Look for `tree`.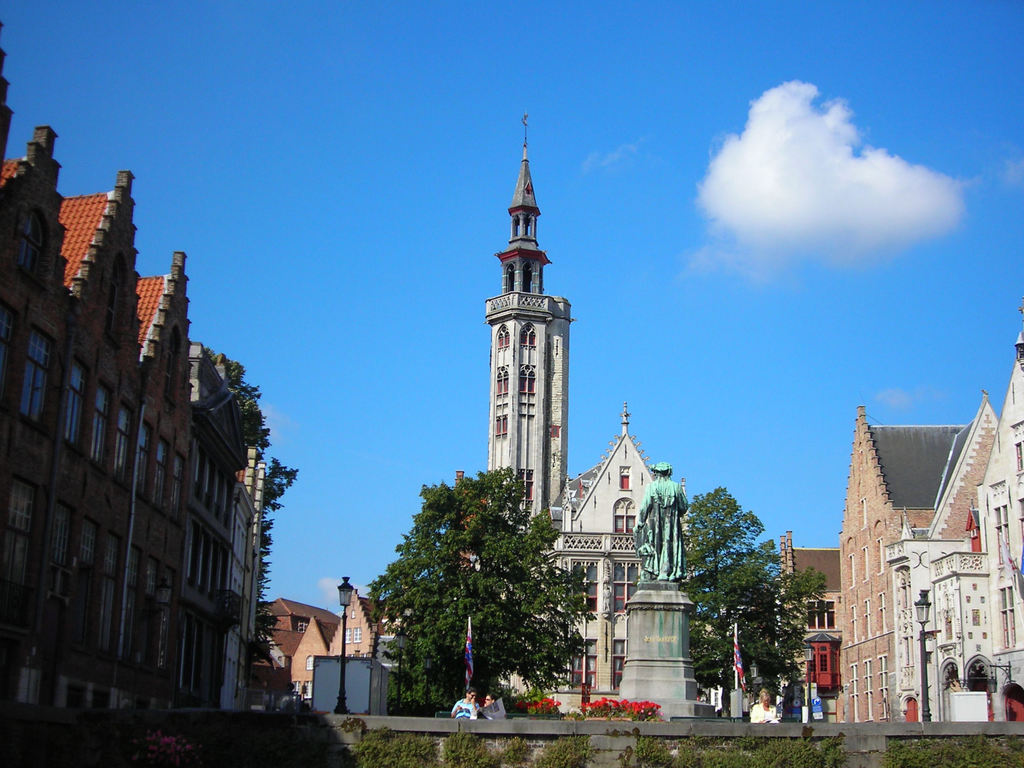
Found: (354, 455, 596, 714).
